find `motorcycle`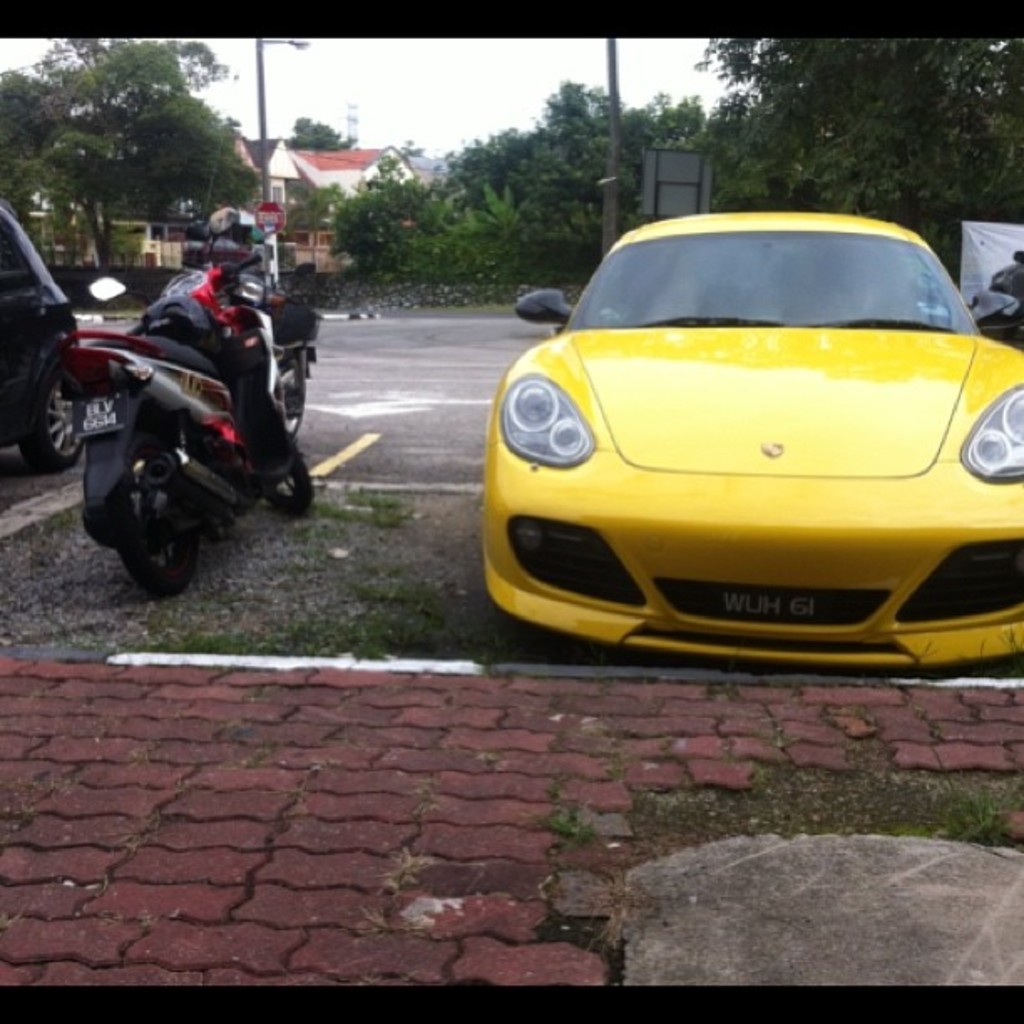
x1=57, y1=231, x2=331, y2=589
